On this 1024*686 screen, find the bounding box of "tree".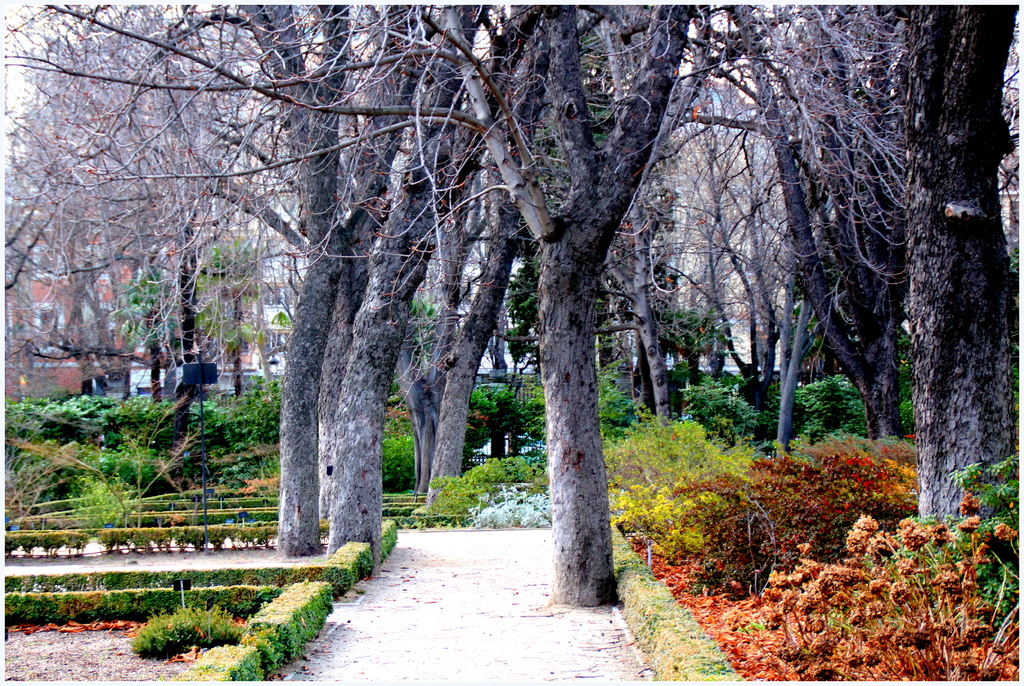
Bounding box: bbox=[323, 0, 545, 578].
